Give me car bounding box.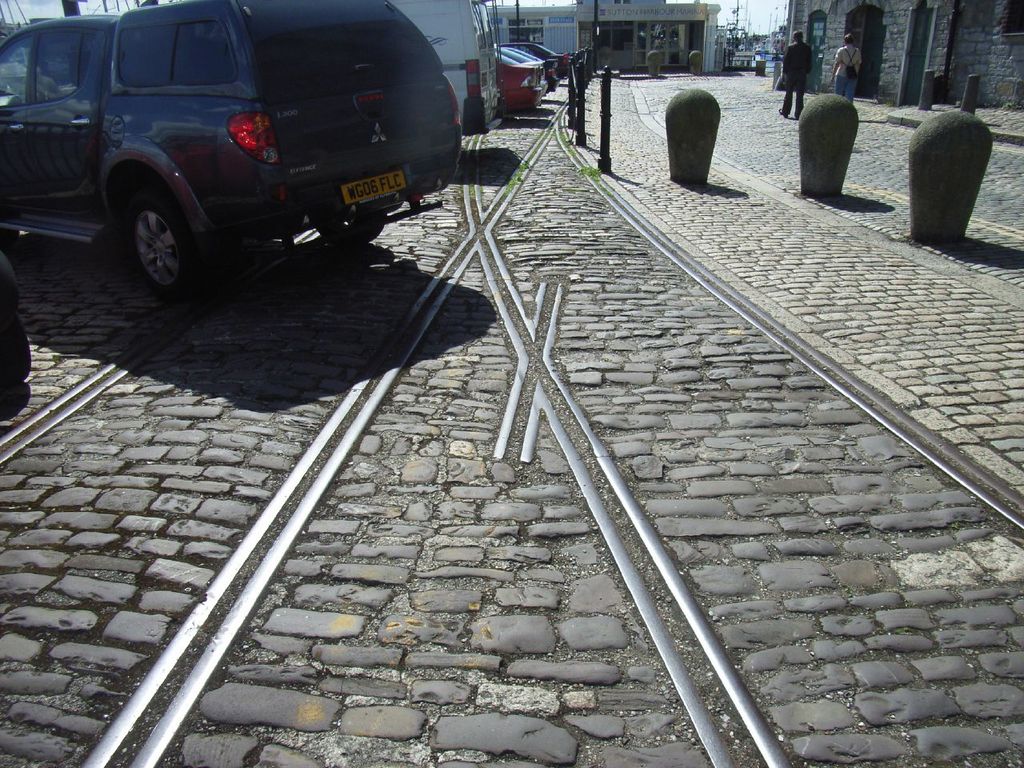
{"left": 498, "top": 42, "right": 570, "bottom": 79}.
